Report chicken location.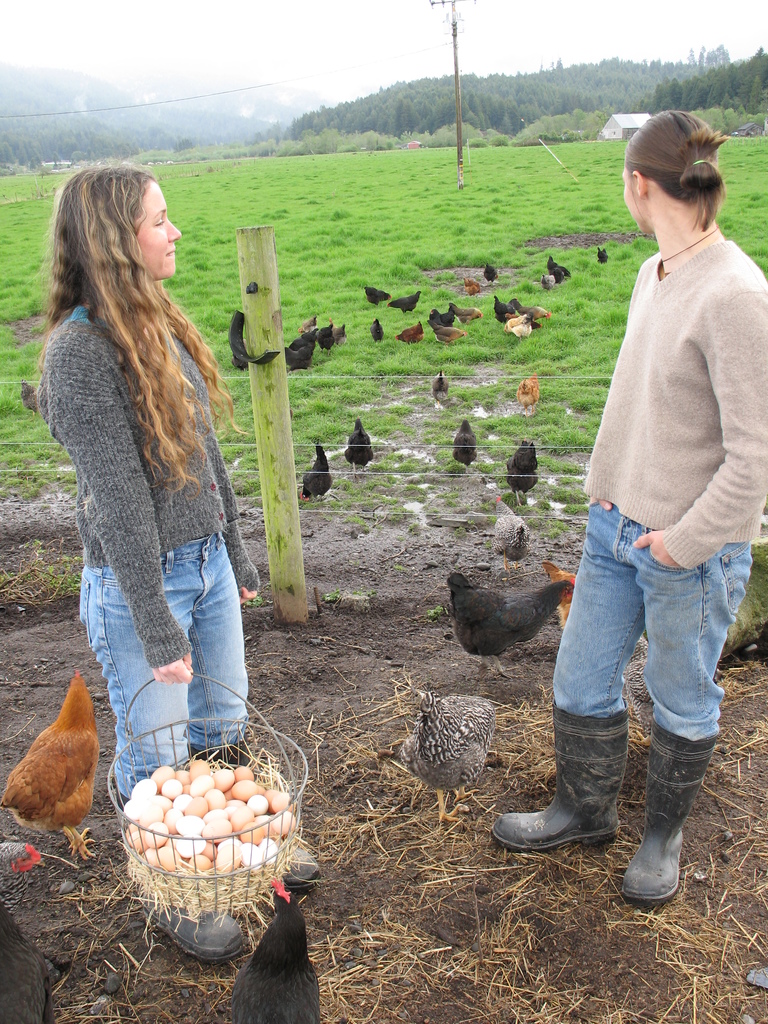
Report: <box>486,493,534,570</box>.
